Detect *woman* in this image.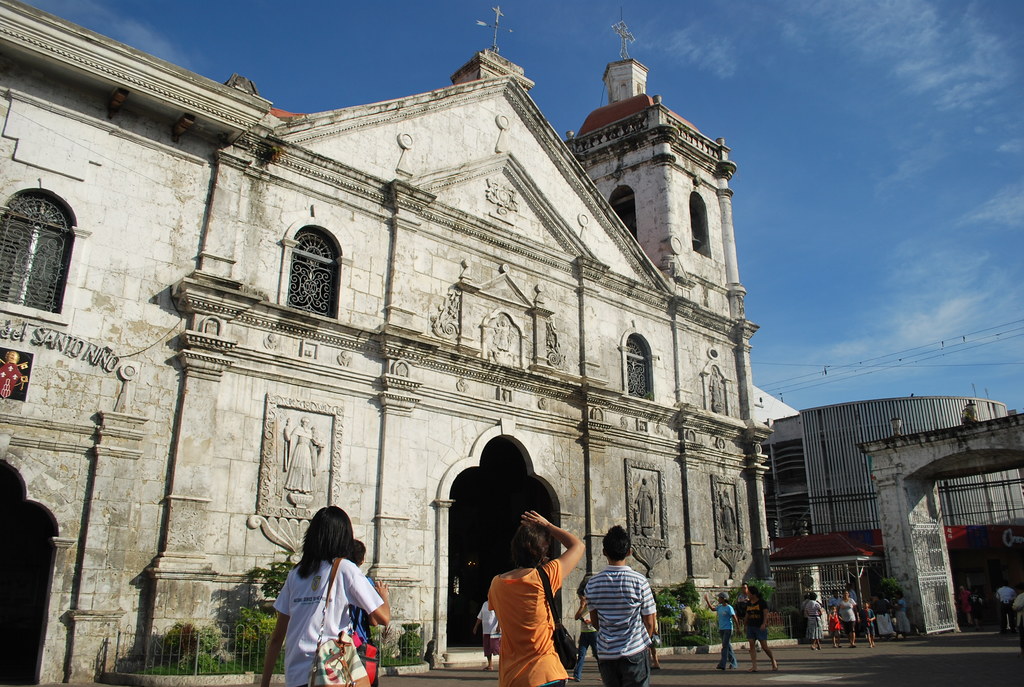
Detection: select_region(803, 594, 826, 650).
